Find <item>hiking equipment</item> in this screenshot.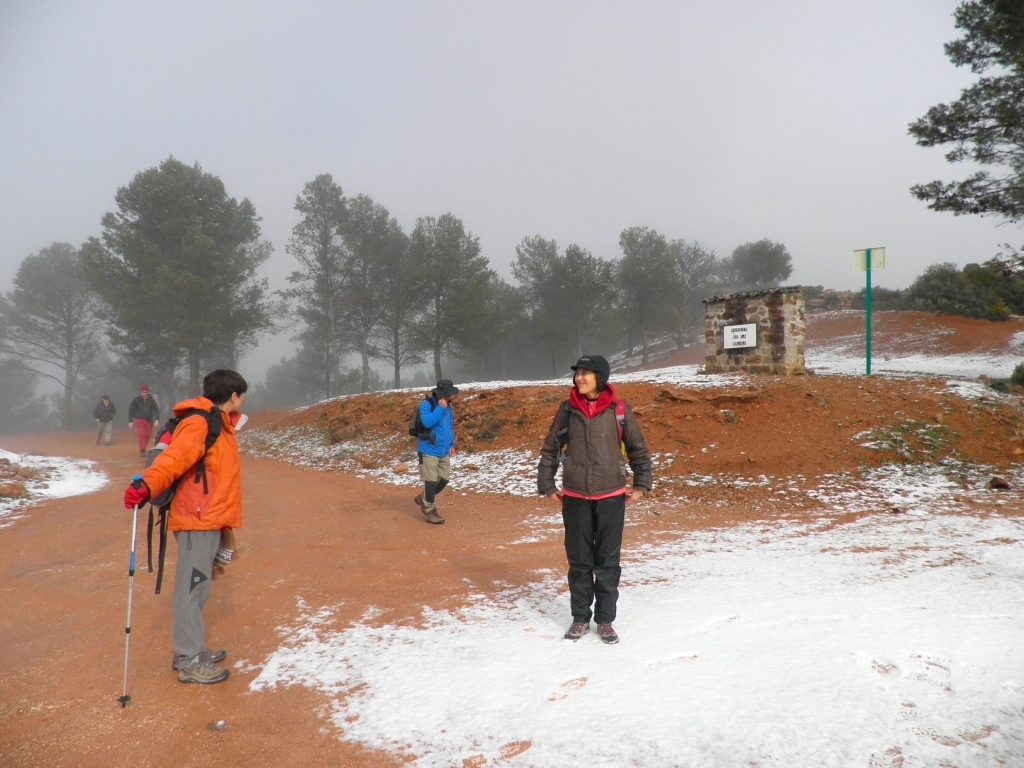
The bounding box for <item>hiking equipment</item> is bbox=(595, 621, 617, 643).
